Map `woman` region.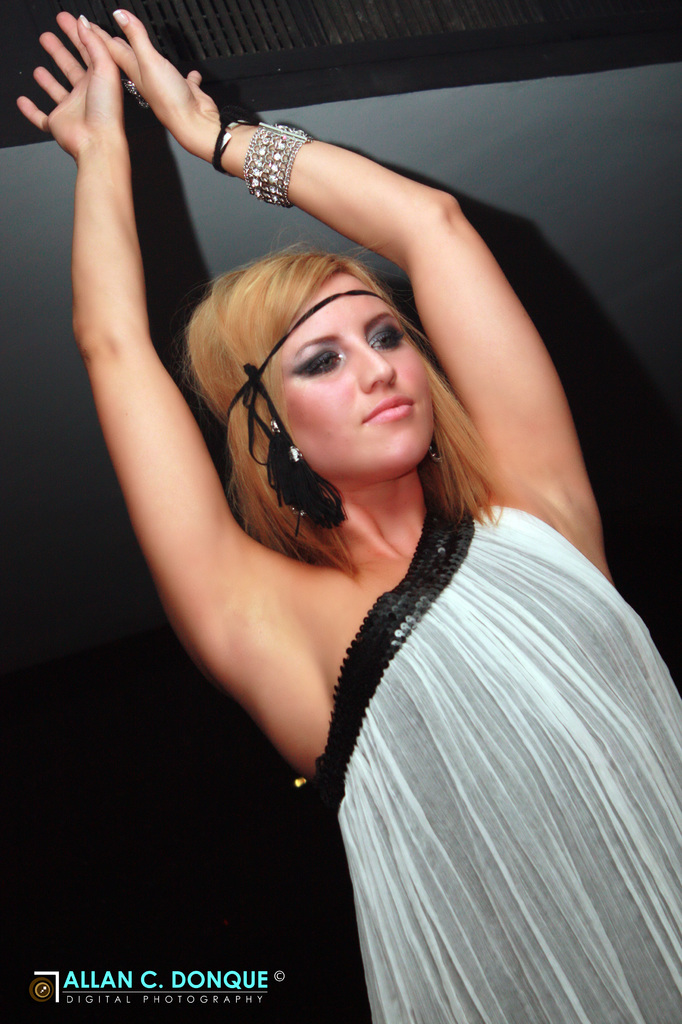
Mapped to BBox(8, 0, 681, 1023).
